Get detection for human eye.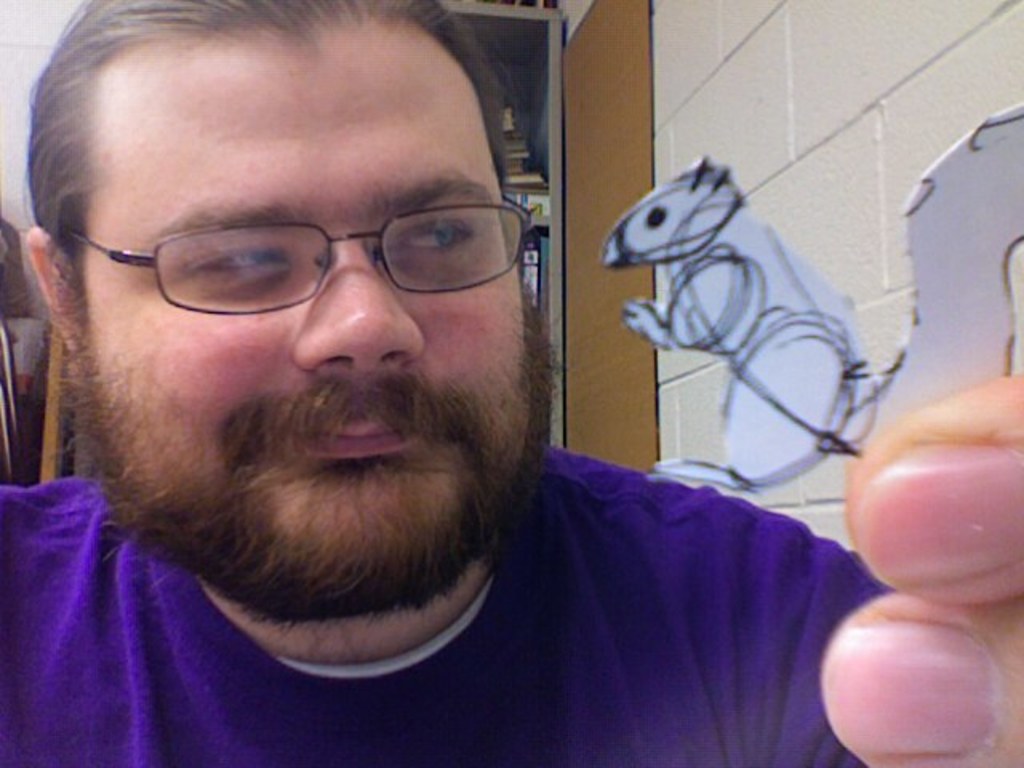
Detection: l=368, t=200, r=478, b=282.
